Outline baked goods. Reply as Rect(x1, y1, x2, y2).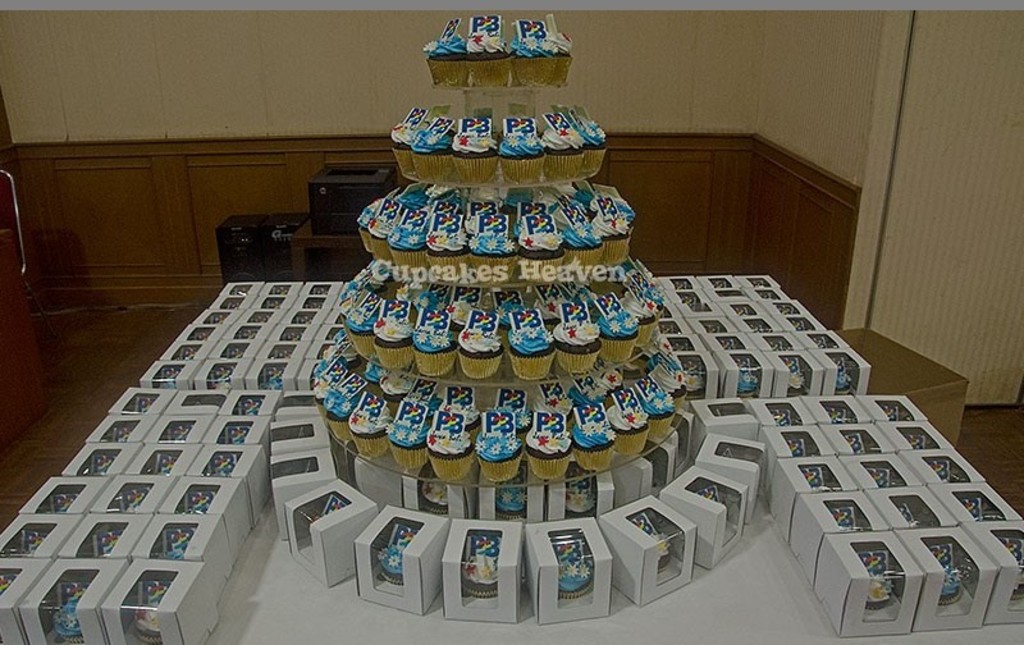
Rect(344, 306, 378, 358).
